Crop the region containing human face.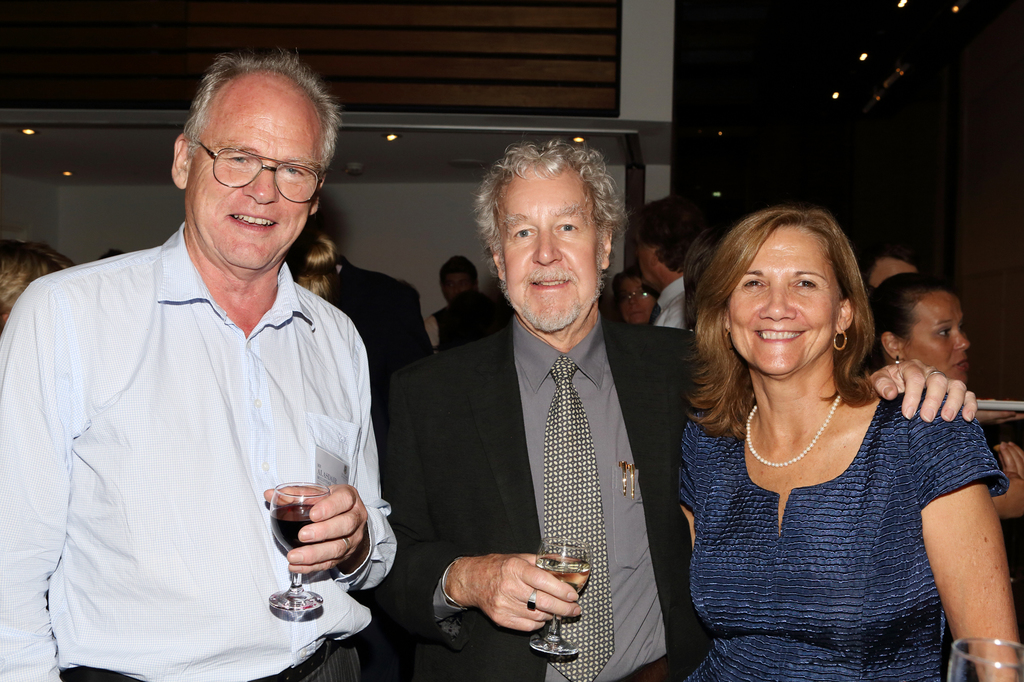
Crop region: detection(496, 173, 595, 329).
